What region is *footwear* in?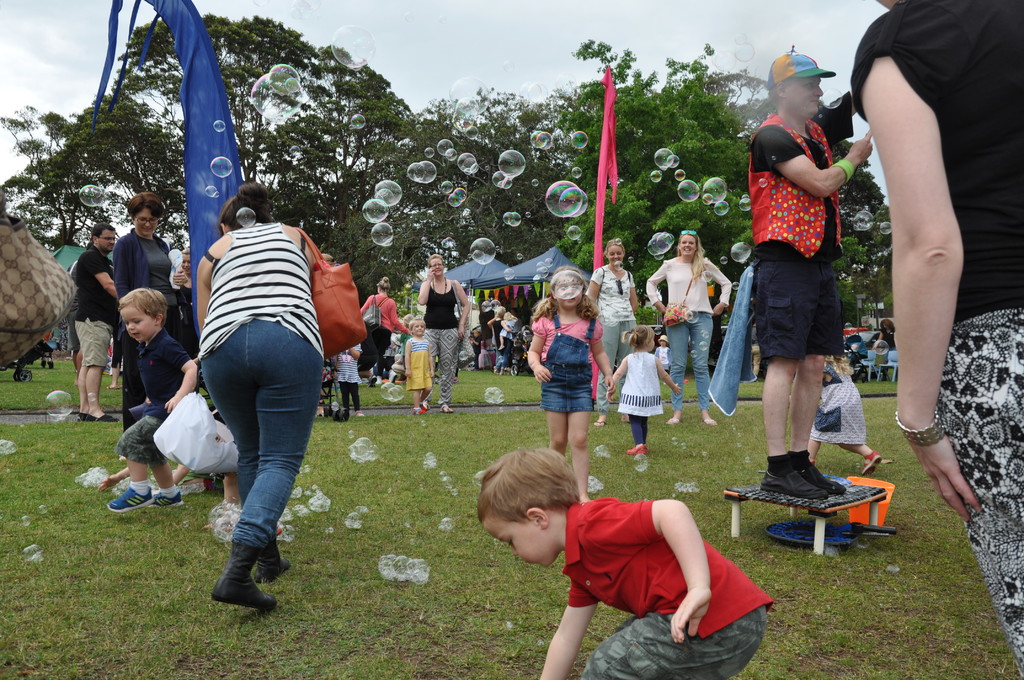
{"left": 798, "top": 457, "right": 844, "bottom": 494}.
